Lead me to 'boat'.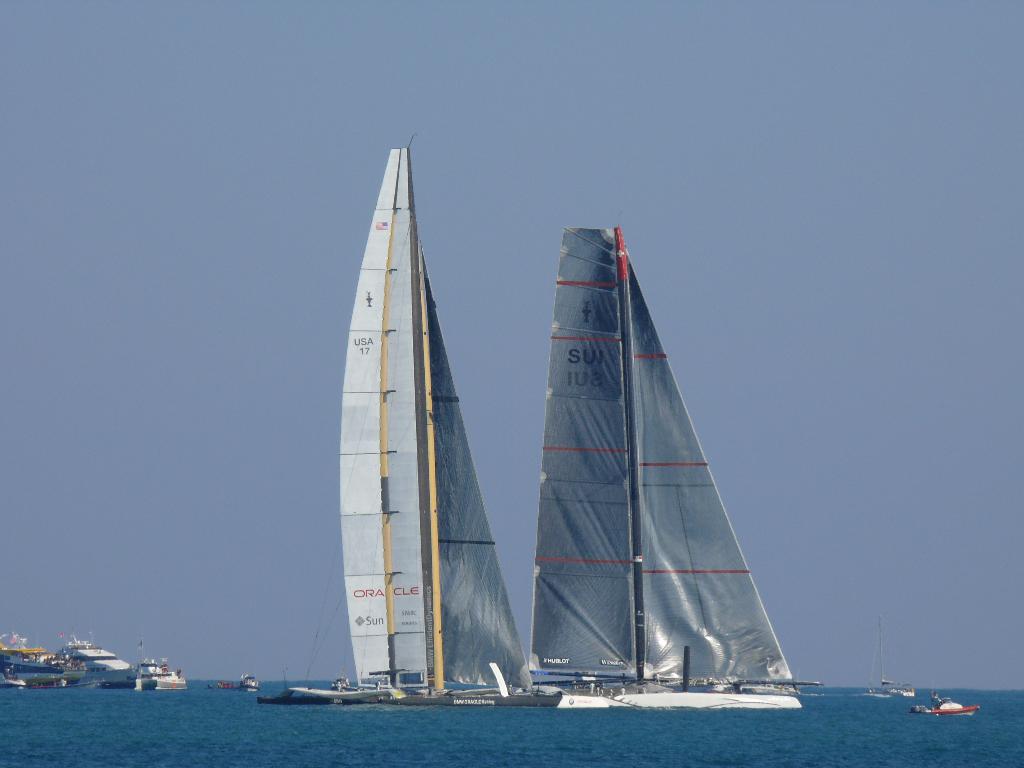
Lead to 259,141,560,708.
